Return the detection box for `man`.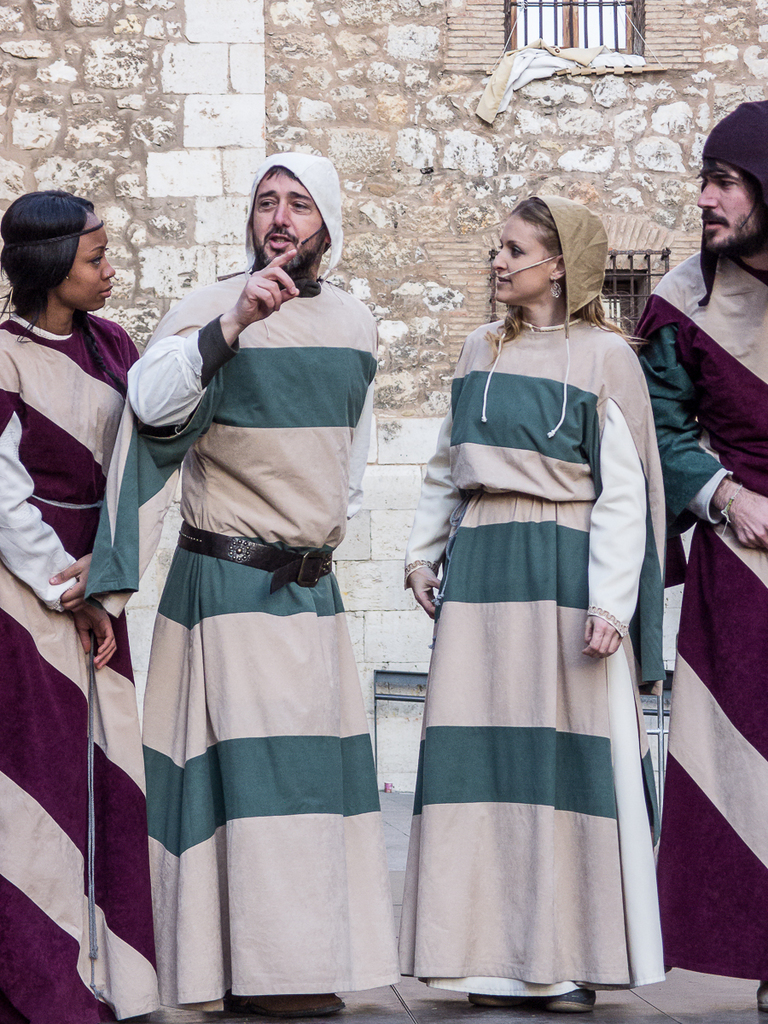
(630,95,767,1016).
